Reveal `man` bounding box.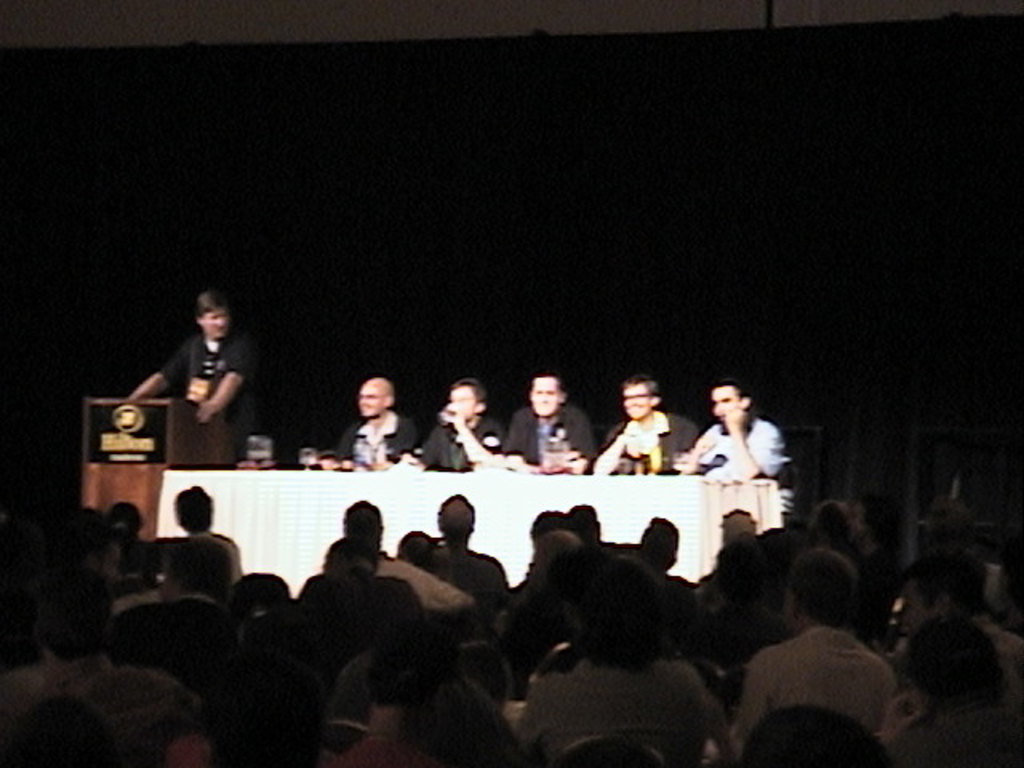
Revealed: (117,286,258,461).
